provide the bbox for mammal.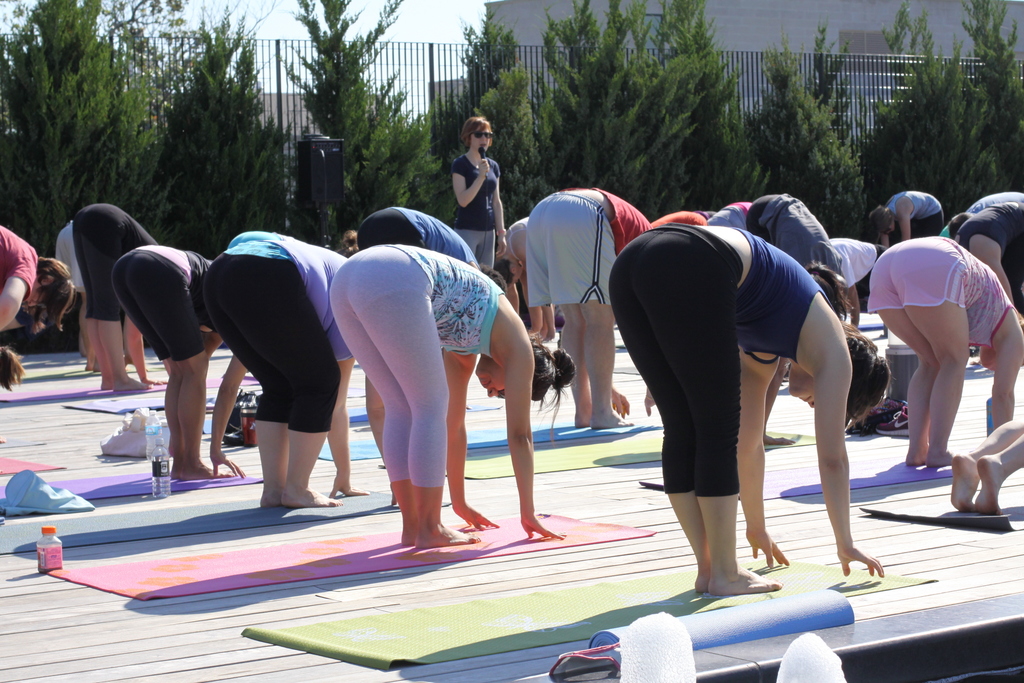
rect(354, 205, 506, 292).
